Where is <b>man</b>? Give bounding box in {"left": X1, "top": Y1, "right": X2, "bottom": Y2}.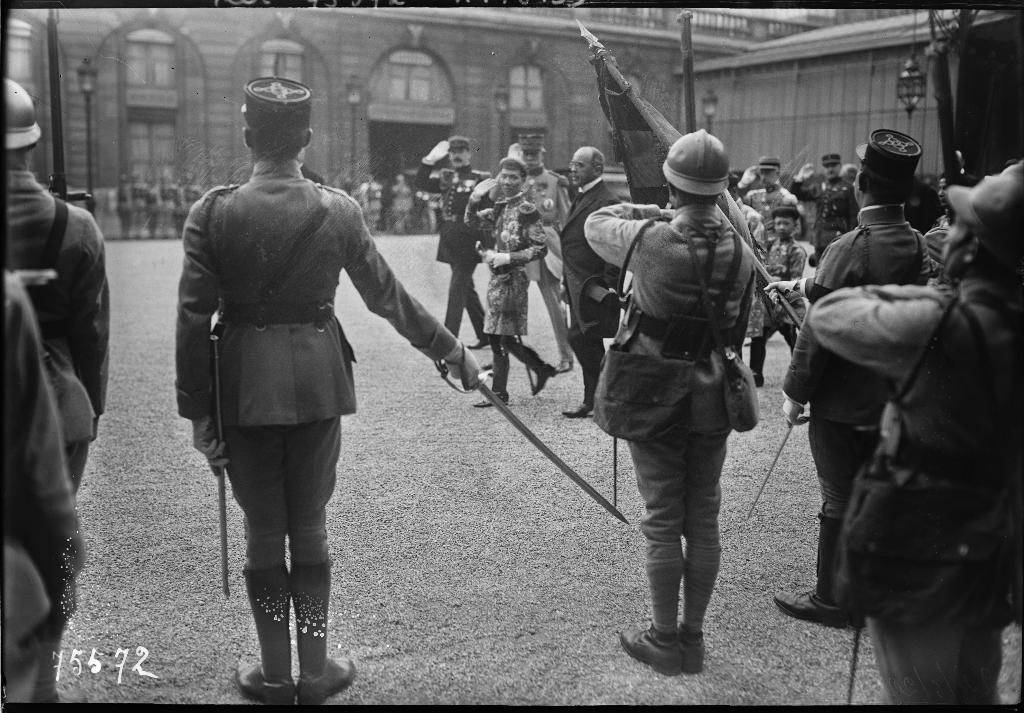
{"left": 413, "top": 133, "right": 497, "bottom": 345}.
